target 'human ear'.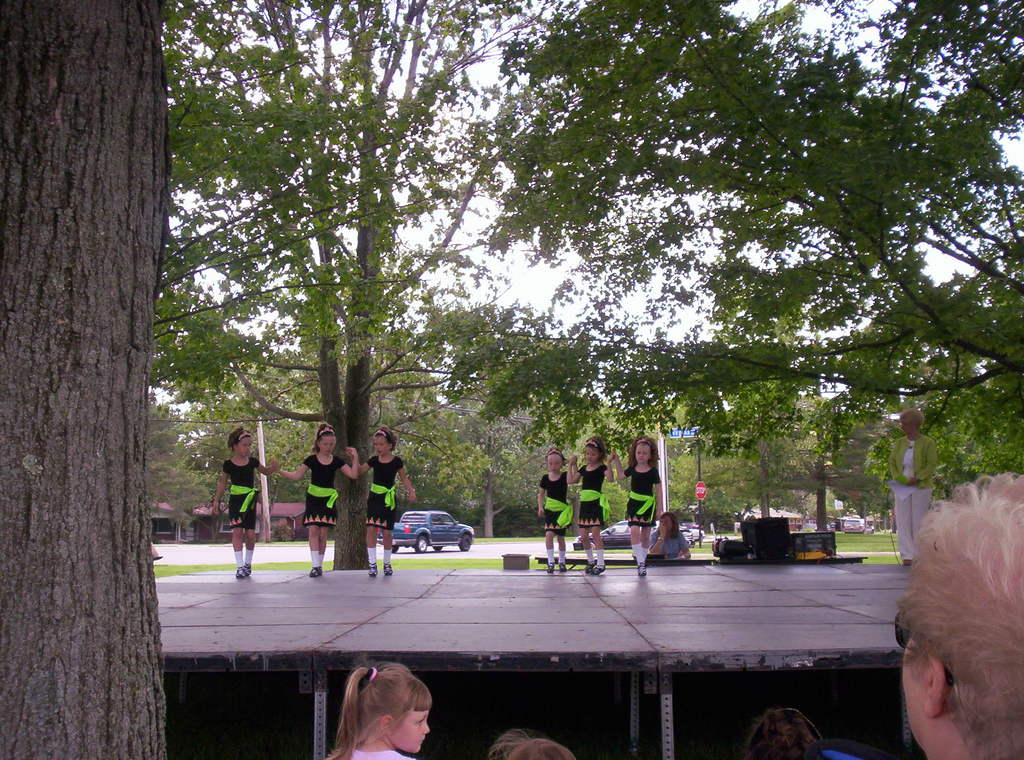
Target region: <box>381,716,391,734</box>.
